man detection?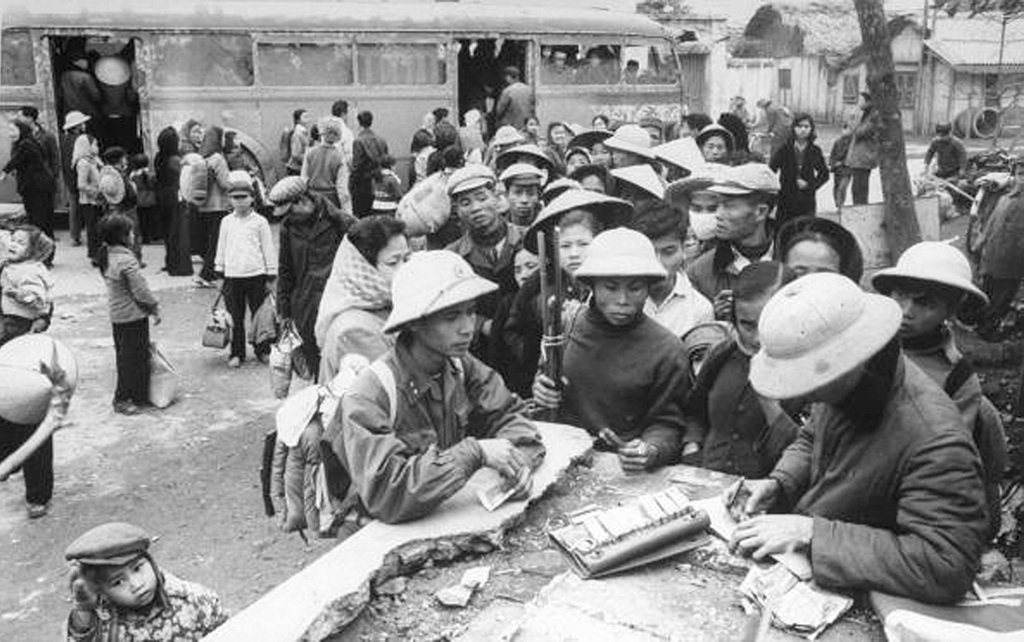
(268,178,357,382)
